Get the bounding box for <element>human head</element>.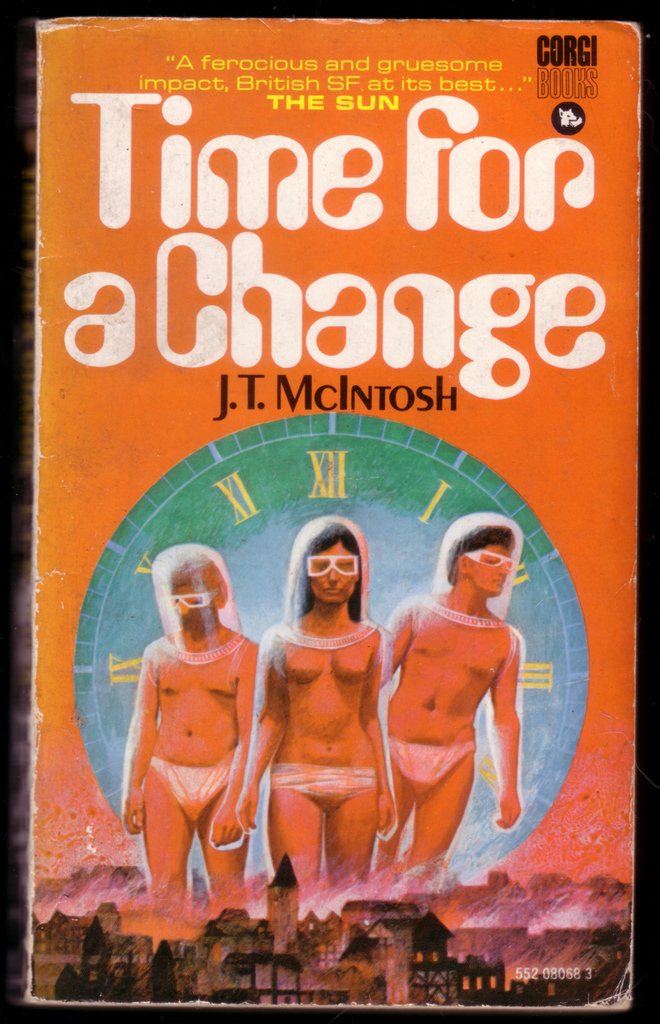
<box>298,525,369,609</box>.
